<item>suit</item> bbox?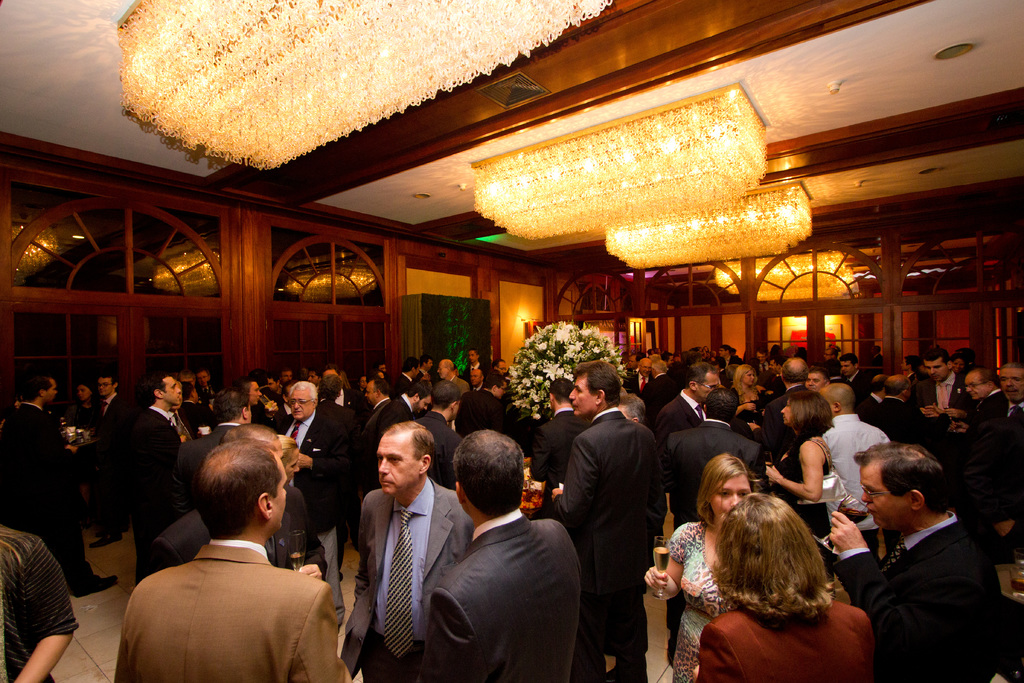
(x1=868, y1=393, x2=877, y2=413)
